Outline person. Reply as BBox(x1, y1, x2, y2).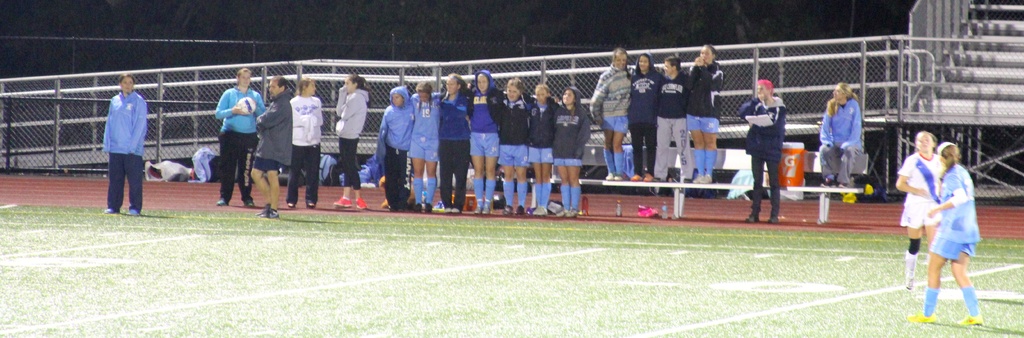
BBox(216, 69, 268, 207).
